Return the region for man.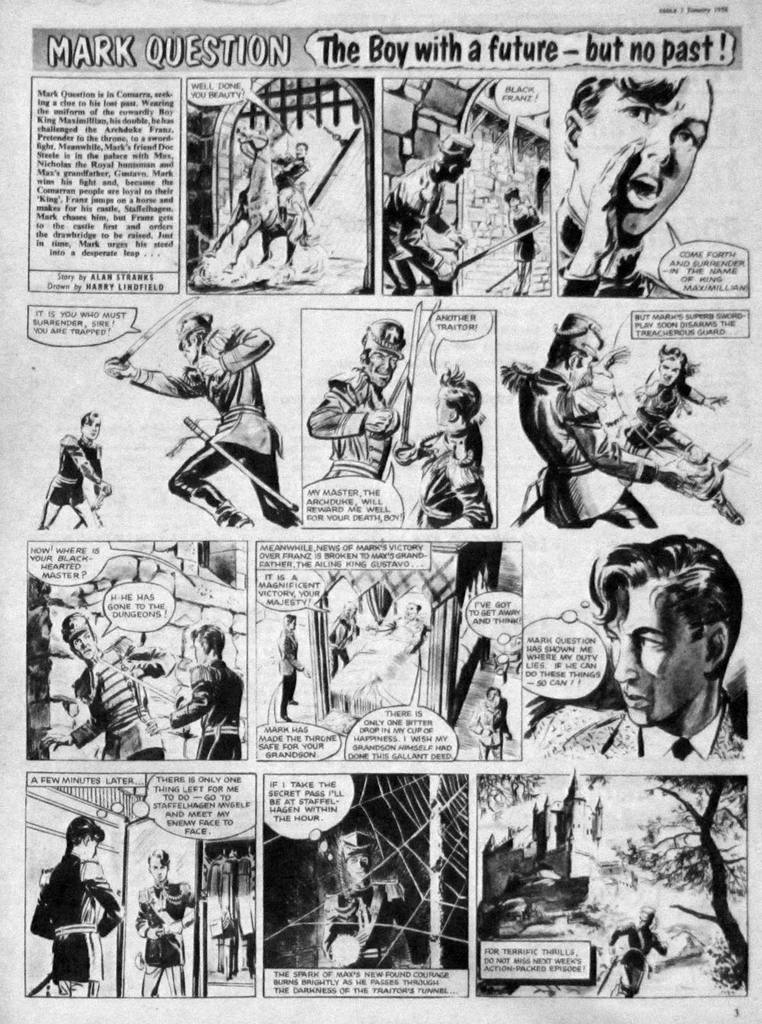
{"x1": 553, "y1": 69, "x2": 714, "y2": 306}.
